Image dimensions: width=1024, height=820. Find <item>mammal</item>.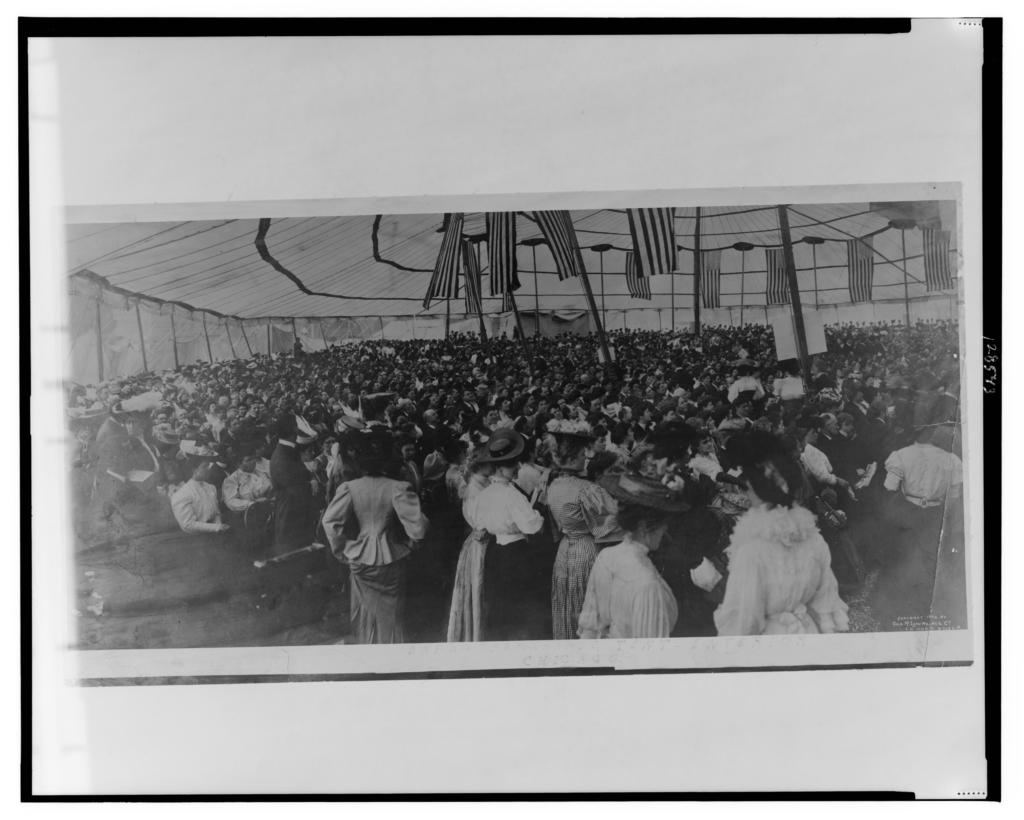
310 463 429 614.
